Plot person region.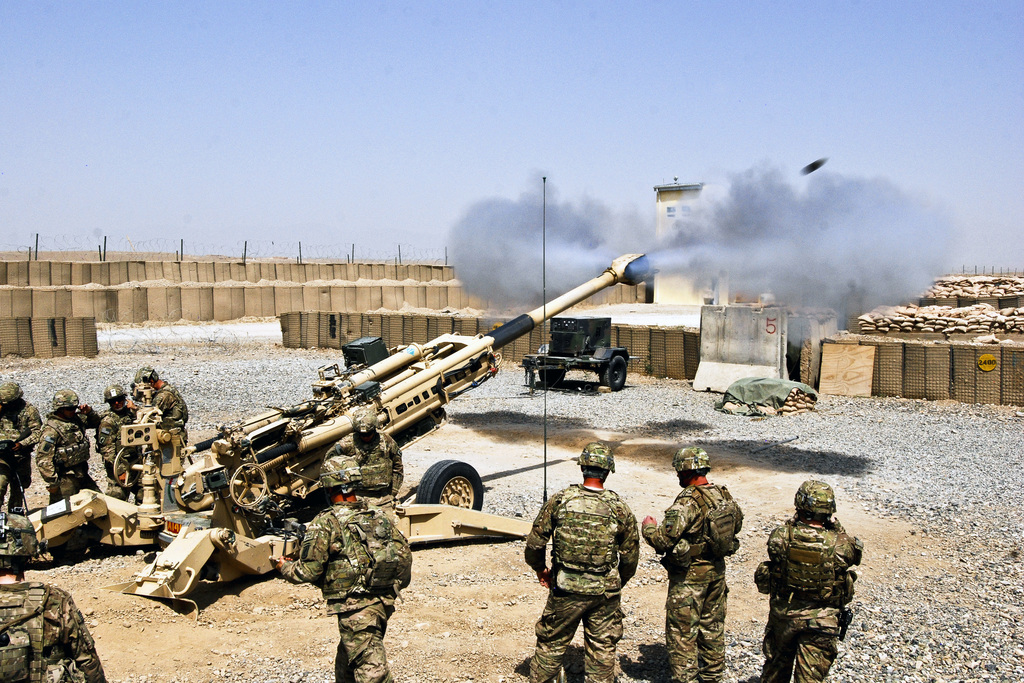
Plotted at 31/395/103/514.
